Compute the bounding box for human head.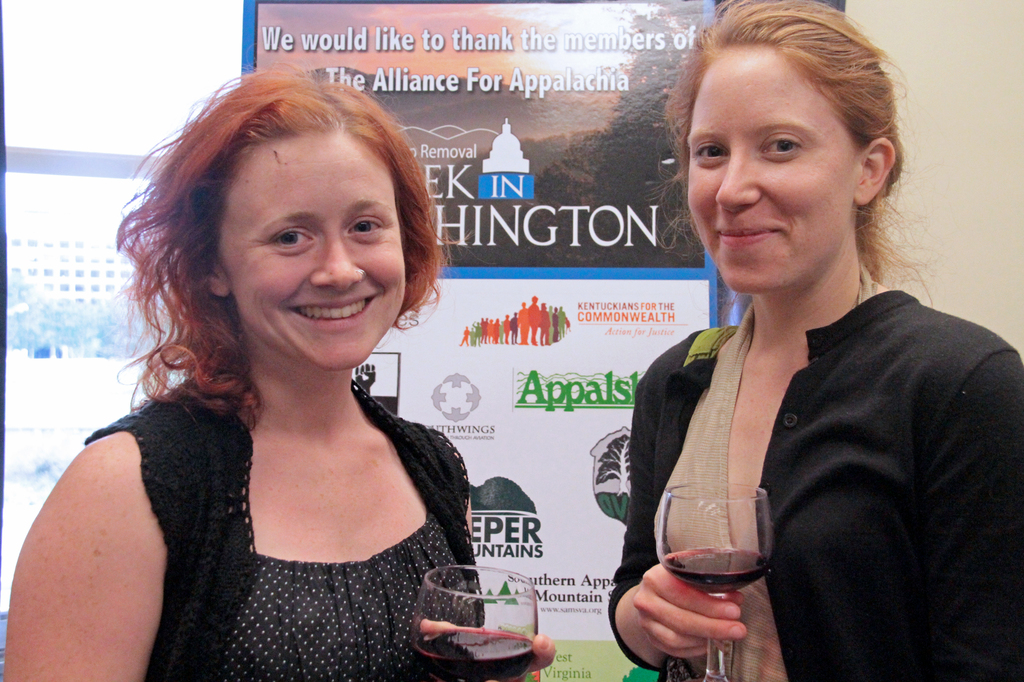
[x1=678, y1=0, x2=902, y2=288].
